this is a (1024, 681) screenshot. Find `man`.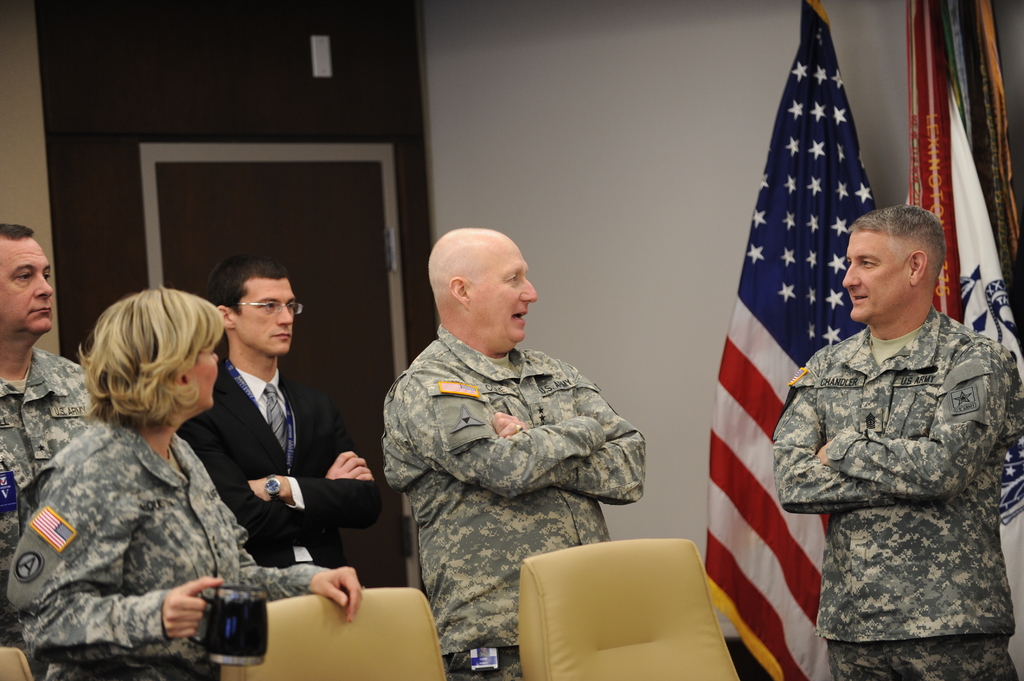
Bounding box: (769, 207, 1023, 680).
